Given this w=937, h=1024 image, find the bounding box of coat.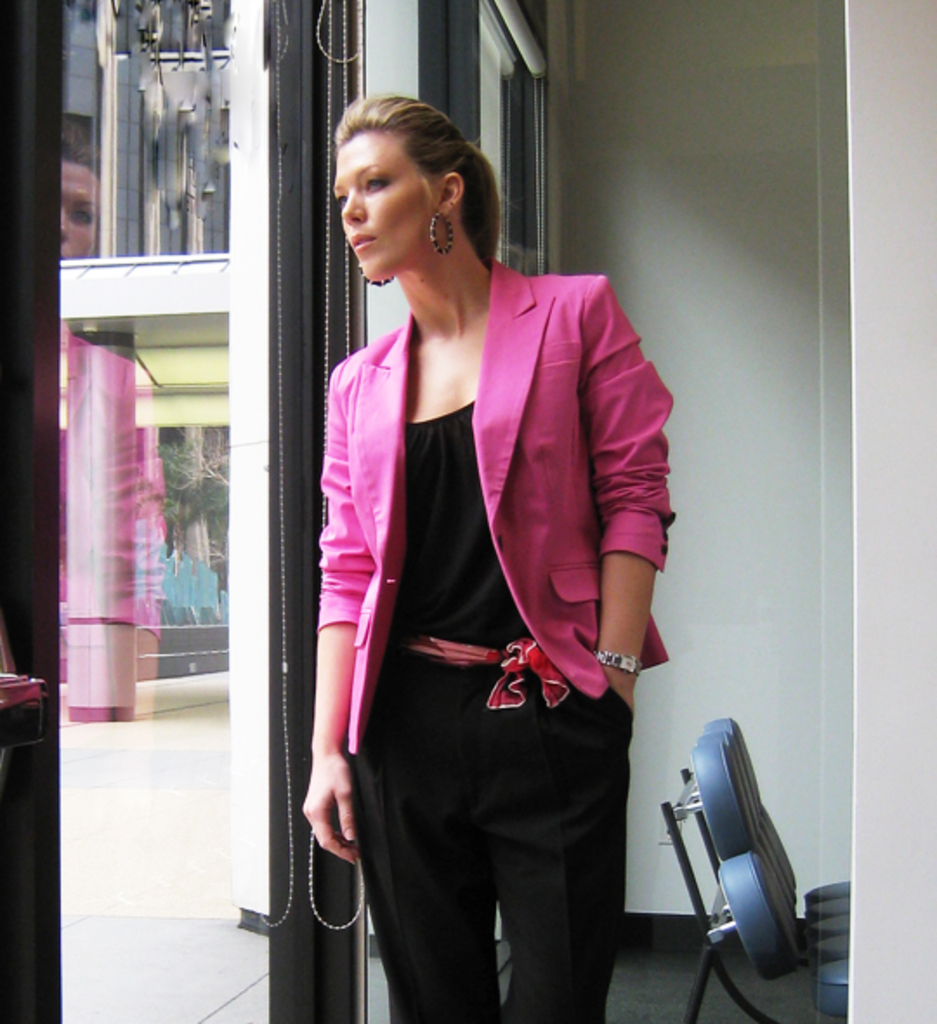
267 175 678 705.
